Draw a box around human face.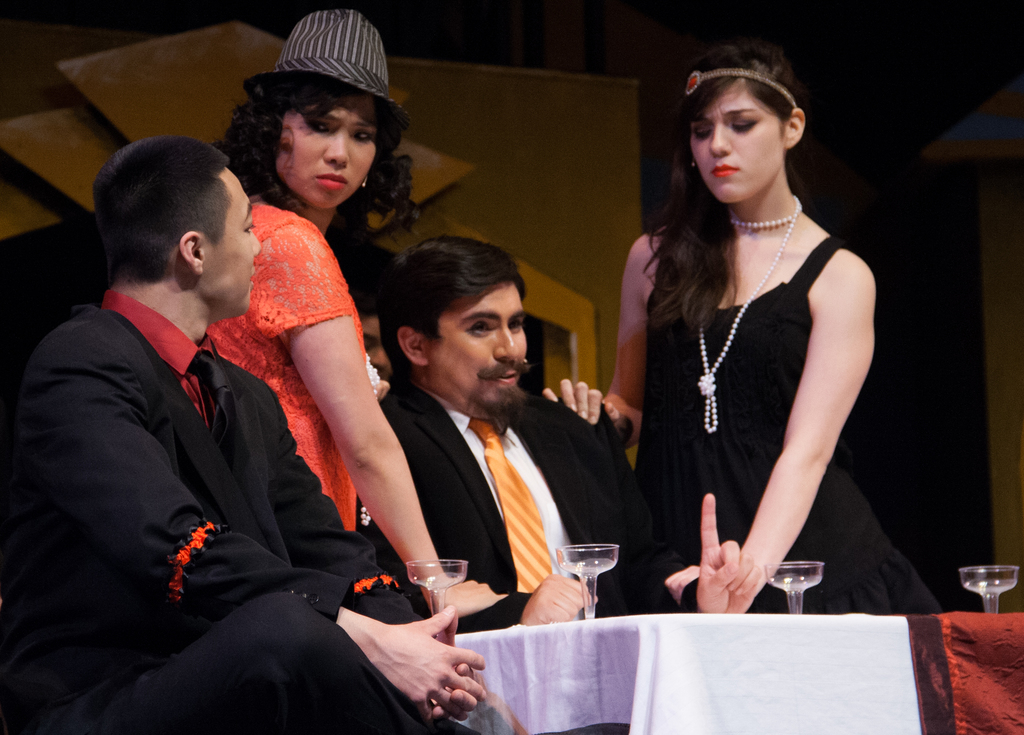
region(427, 282, 525, 414).
